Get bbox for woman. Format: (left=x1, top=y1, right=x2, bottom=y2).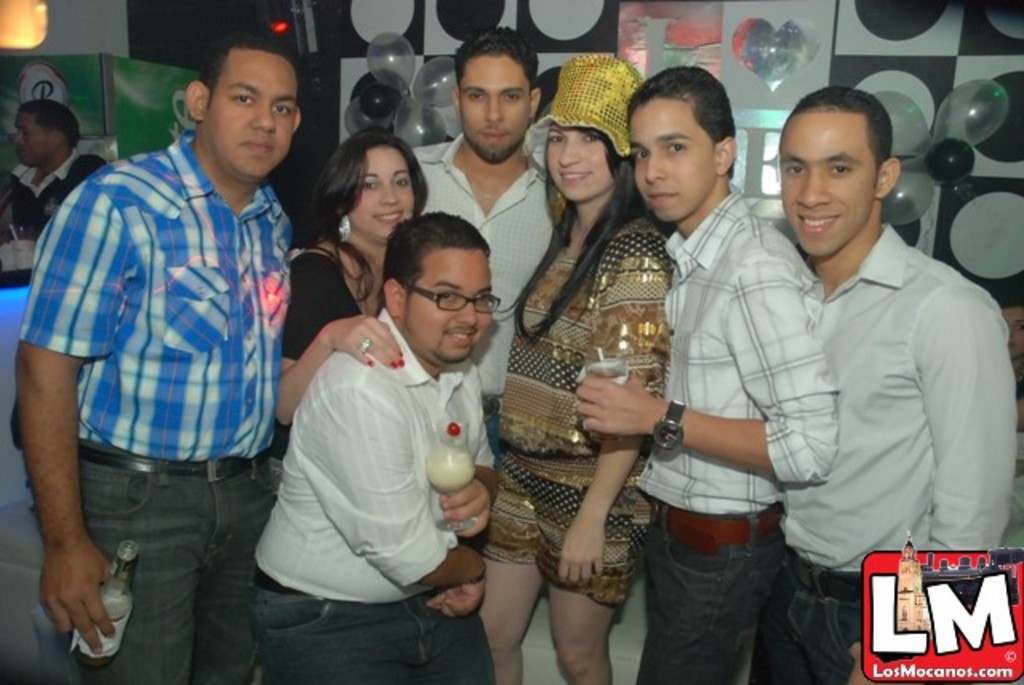
(left=272, top=126, right=435, bottom=504).
